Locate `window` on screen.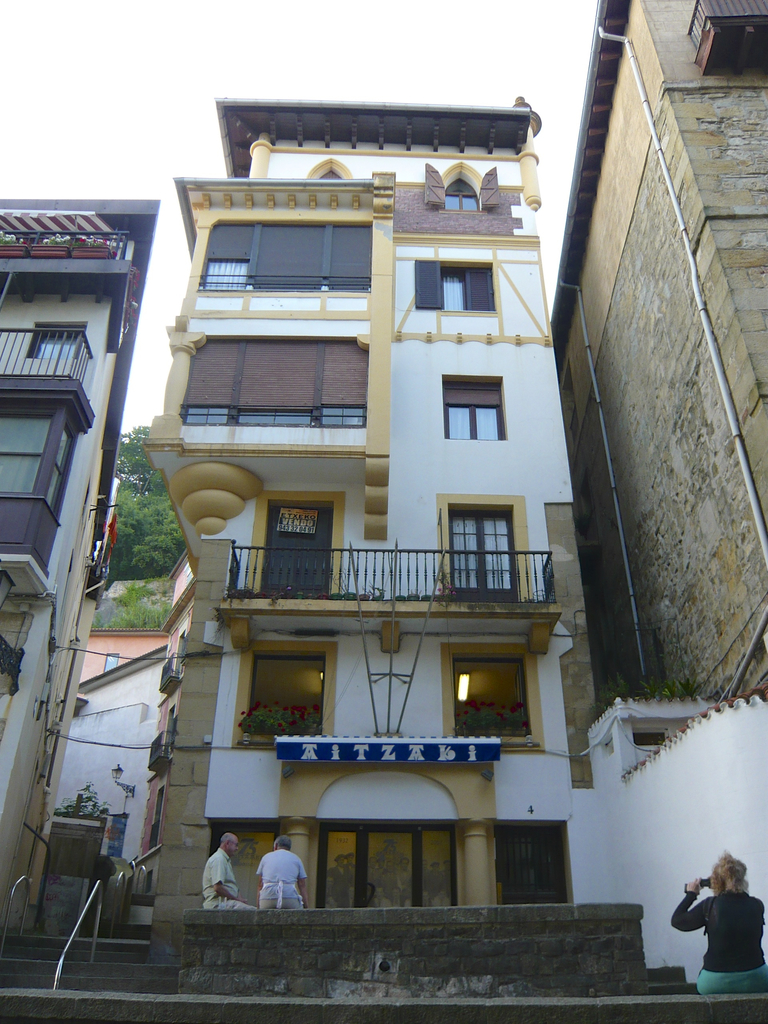
On screen at locate(450, 492, 527, 599).
